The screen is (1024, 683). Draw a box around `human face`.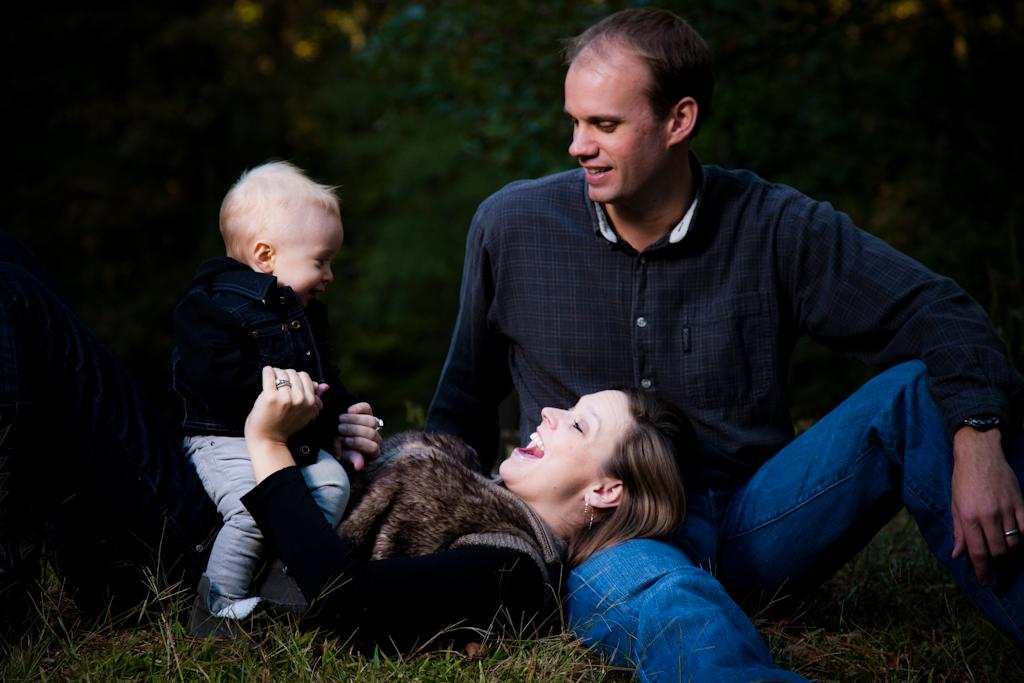
bbox=[569, 70, 668, 204].
